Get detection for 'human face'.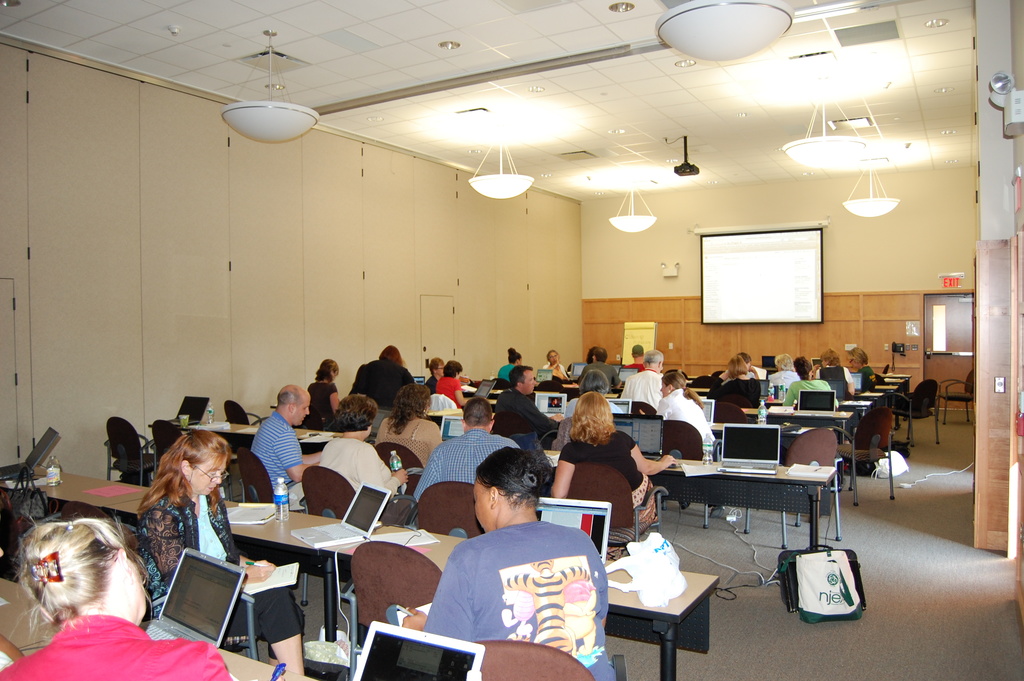
Detection: 473, 475, 493, 531.
